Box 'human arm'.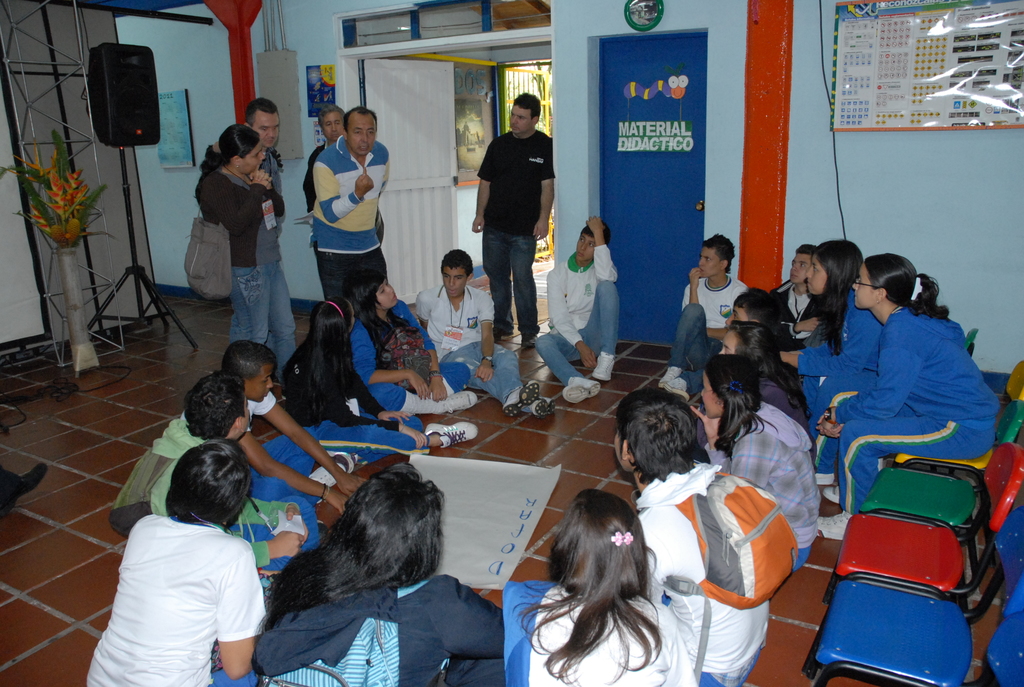
bbox=(351, 372, 412, 420).
